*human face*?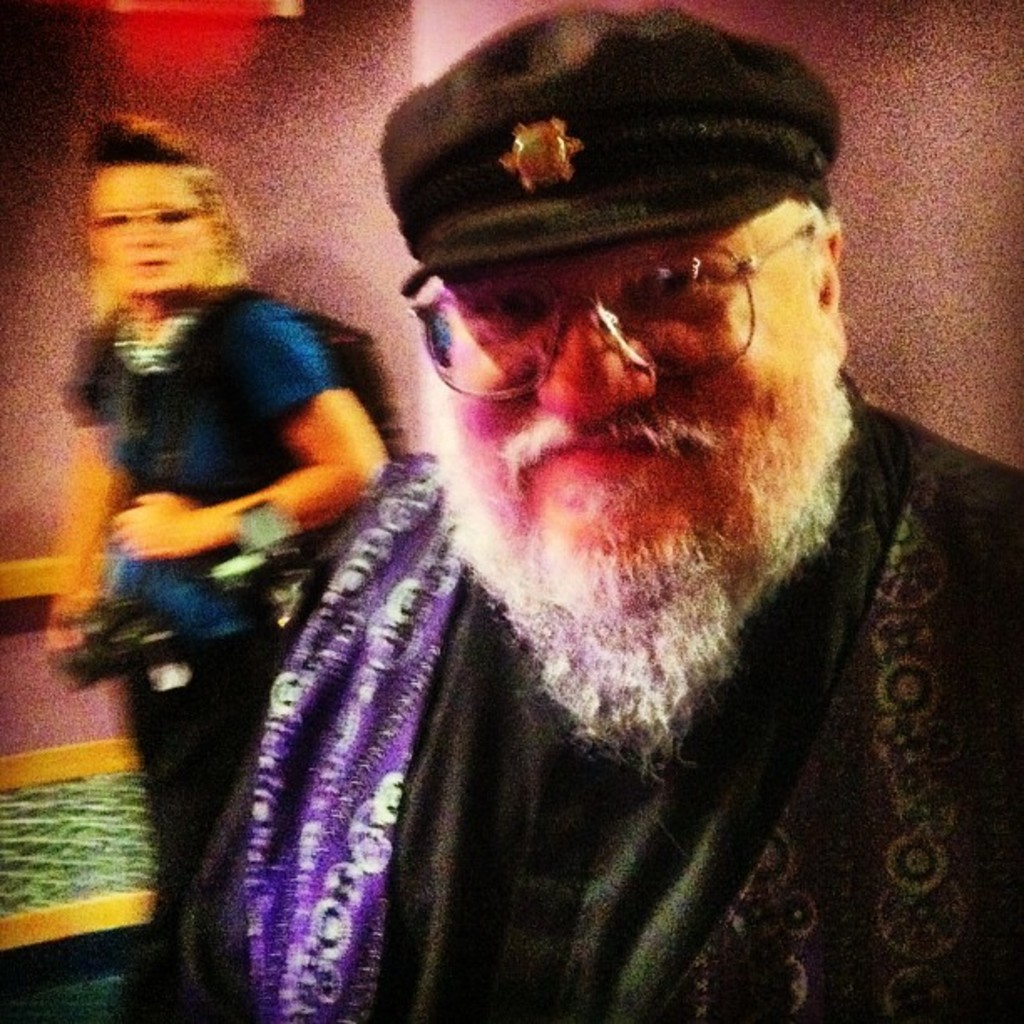
(left=425, top=209, right=842, bottom=643)
